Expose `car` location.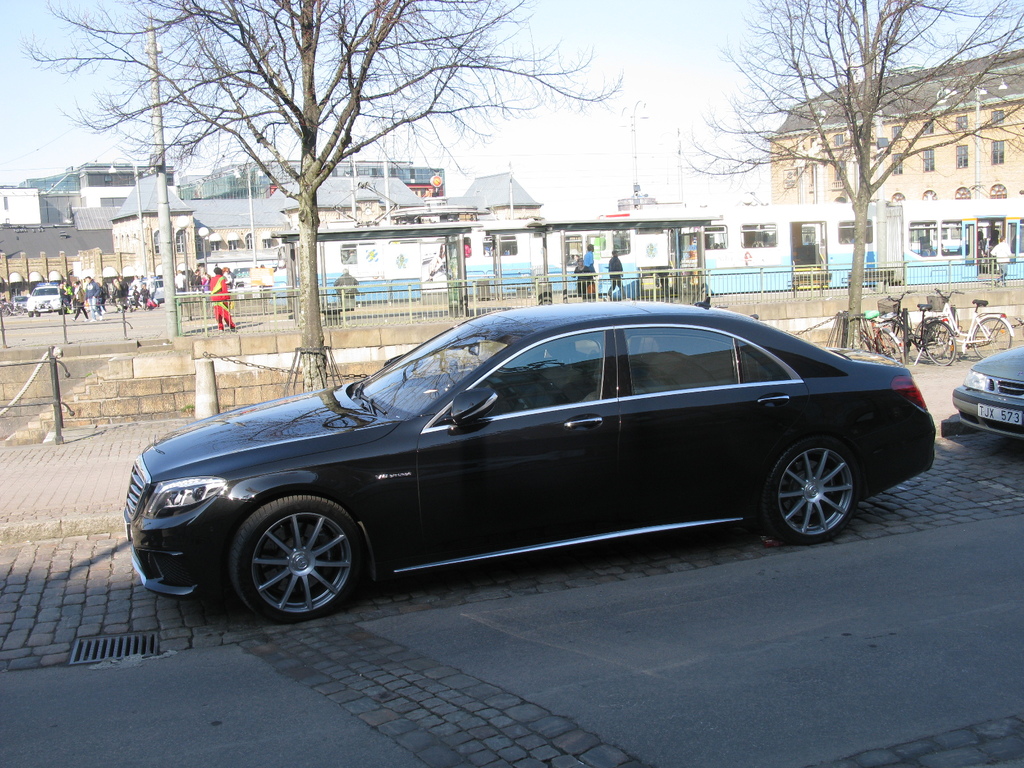
Exposed at bbox=[953, 343, 1023, 451].
